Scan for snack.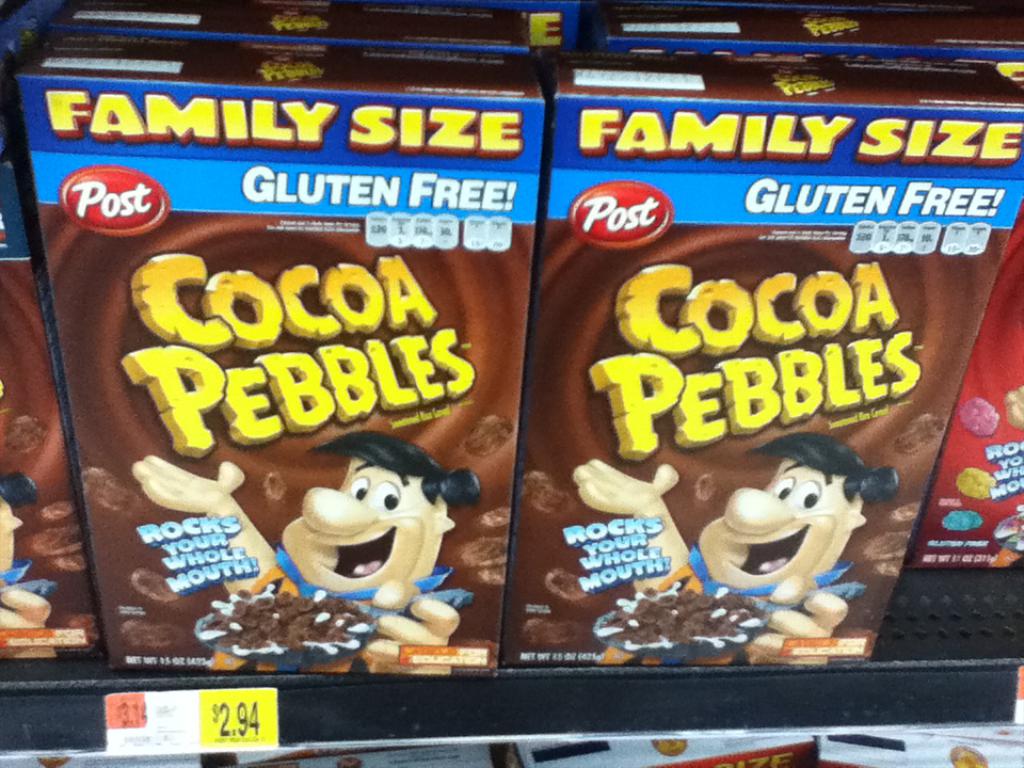
Scan result: select_region(862, 531, 911, 563).
